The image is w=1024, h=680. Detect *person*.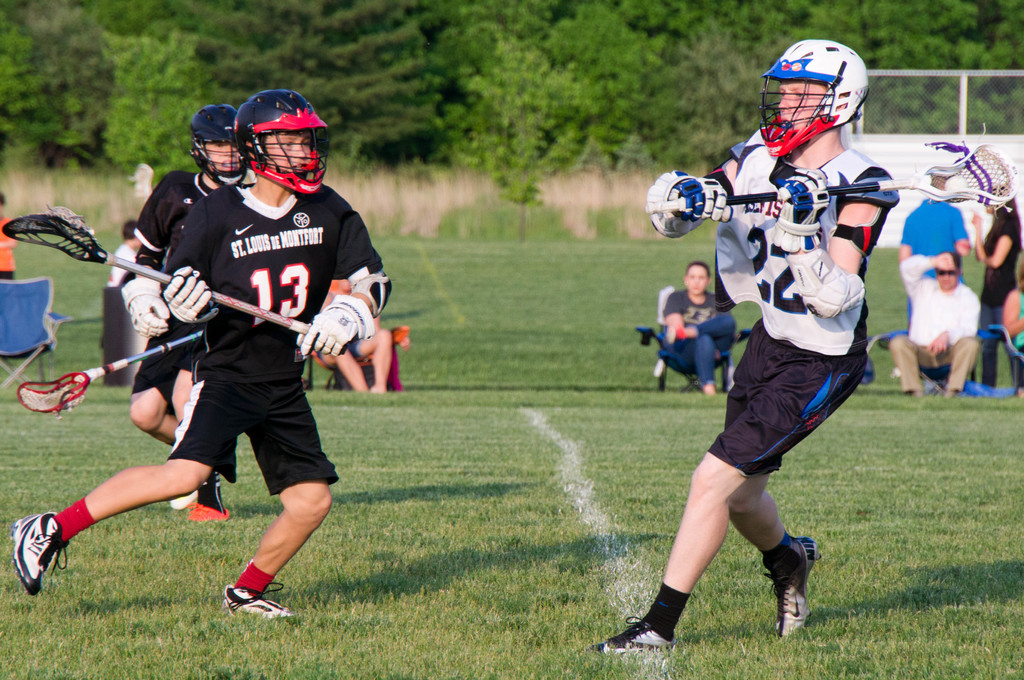
Detection: x1=0, y1=189, x2=20, y2=286.
